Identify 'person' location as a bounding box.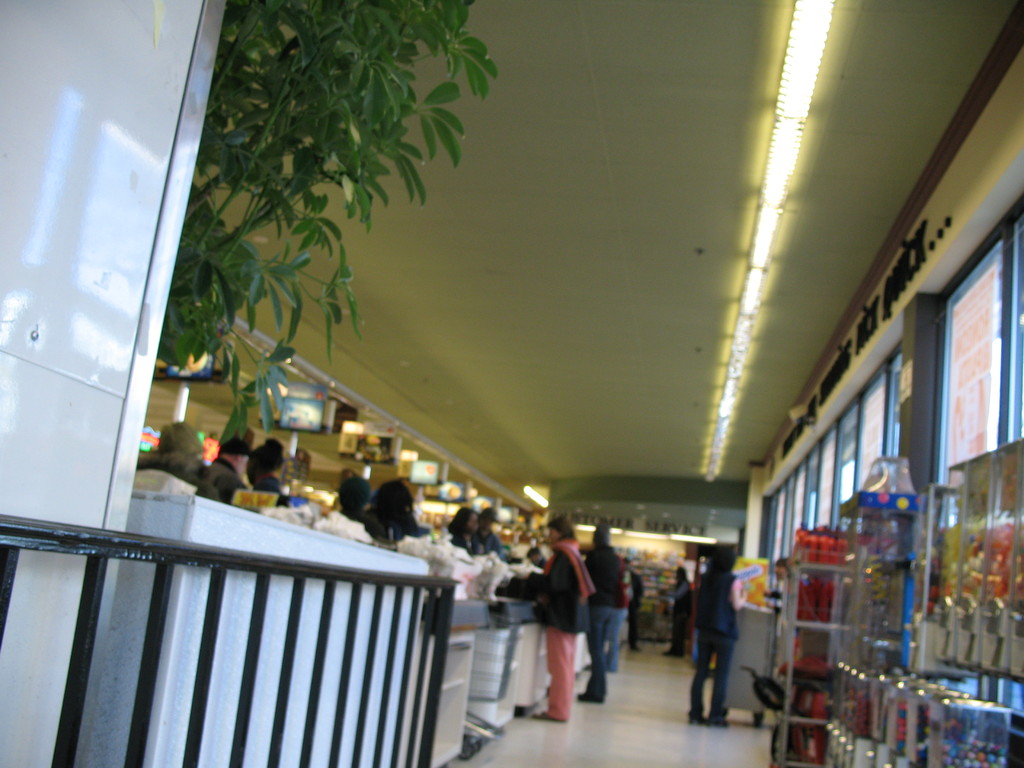
<region>199, 438, 244, 497</region>.
